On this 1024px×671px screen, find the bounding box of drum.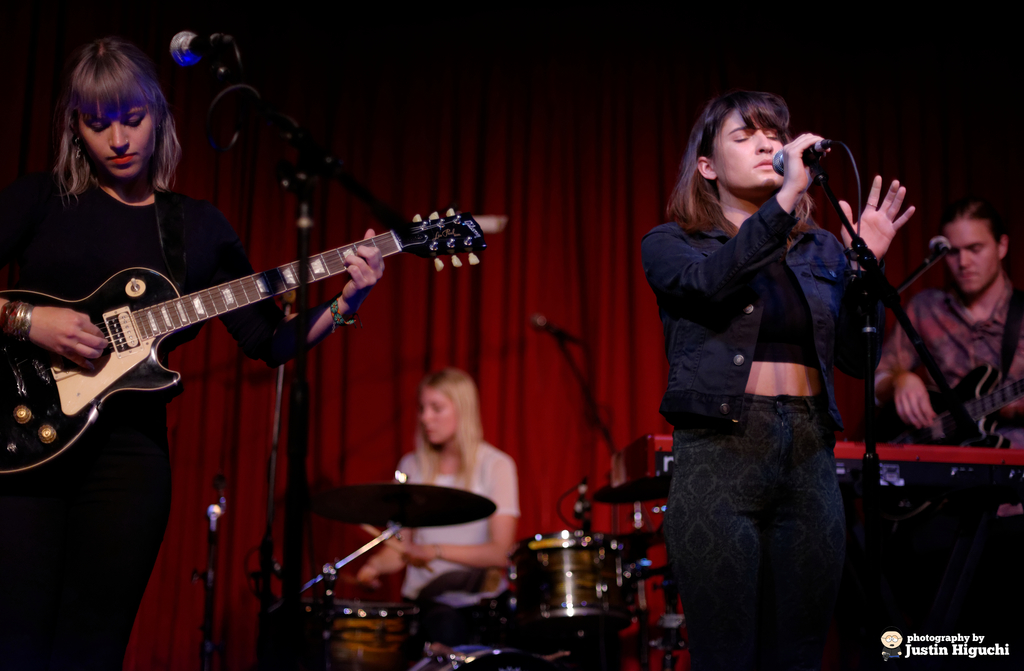
Bounding box: box(255, 586, 428, 670).
